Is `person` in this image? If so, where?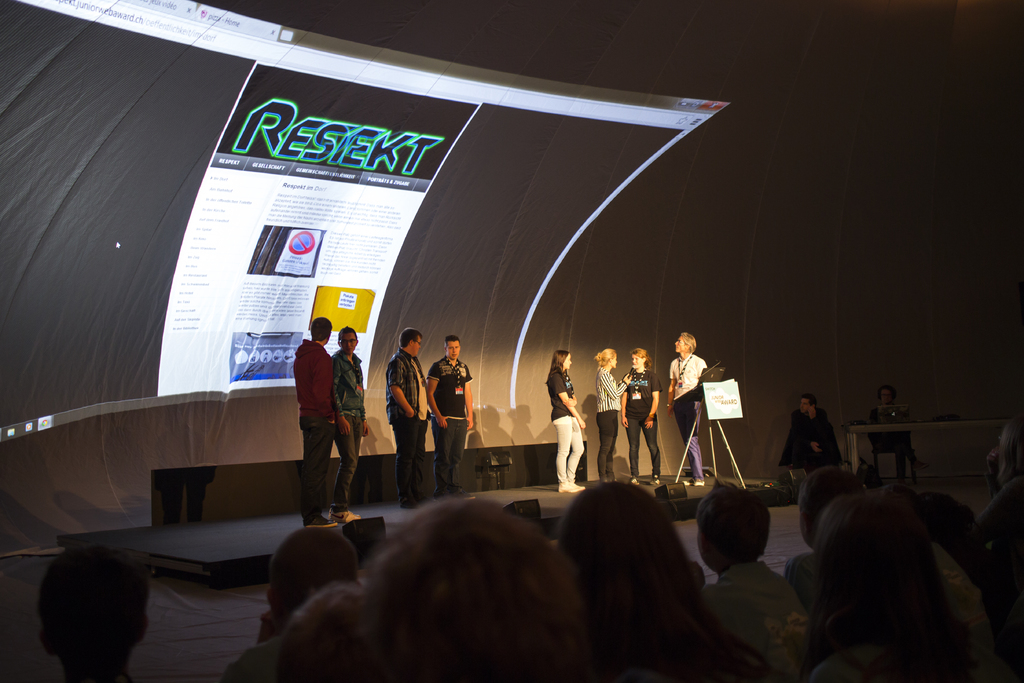
Yes, at x1=540 y1=347 x2=584 y2=501.
